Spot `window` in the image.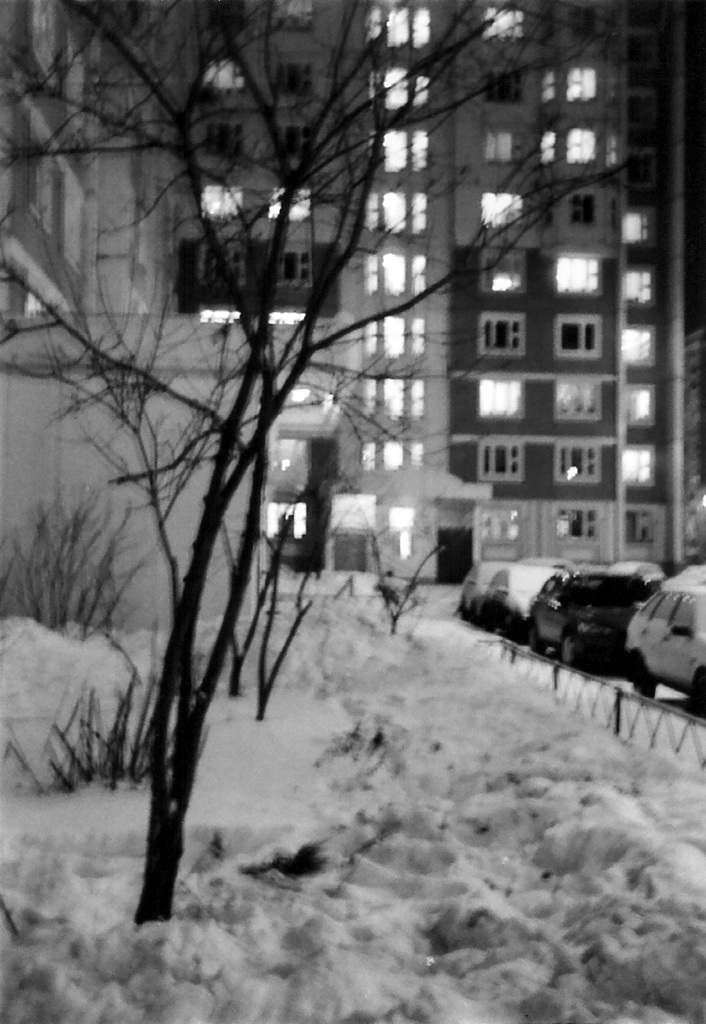
`window` found at [479, 508, 526, 542].
